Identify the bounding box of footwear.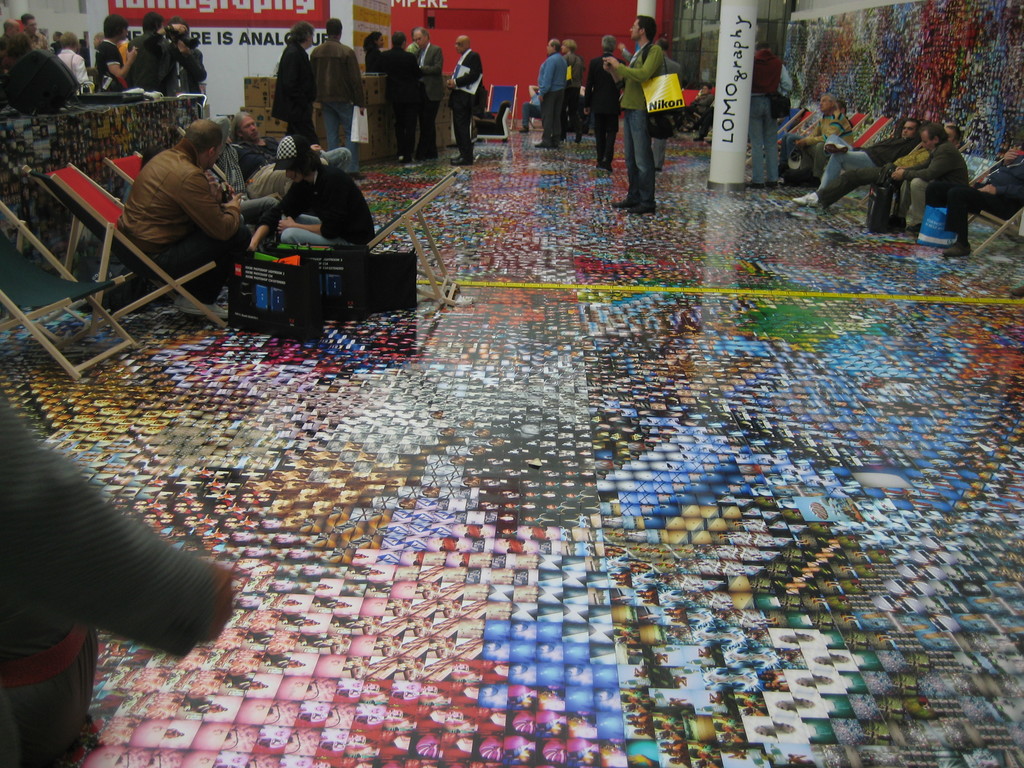
BBox(904, 220, 920, 243).
